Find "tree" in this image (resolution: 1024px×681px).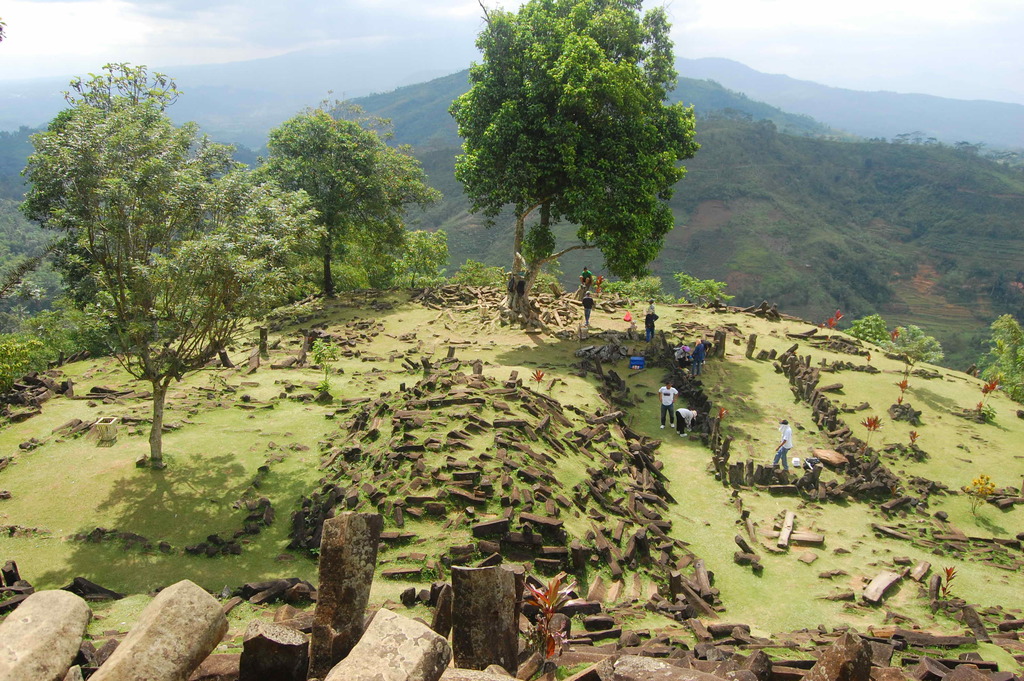
443,10,708,310.
